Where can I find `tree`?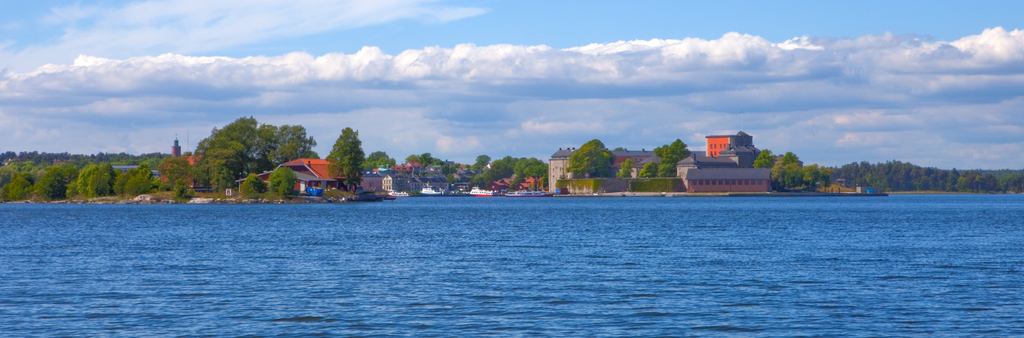
You can find it at locate(323, 127, 366, 191).
